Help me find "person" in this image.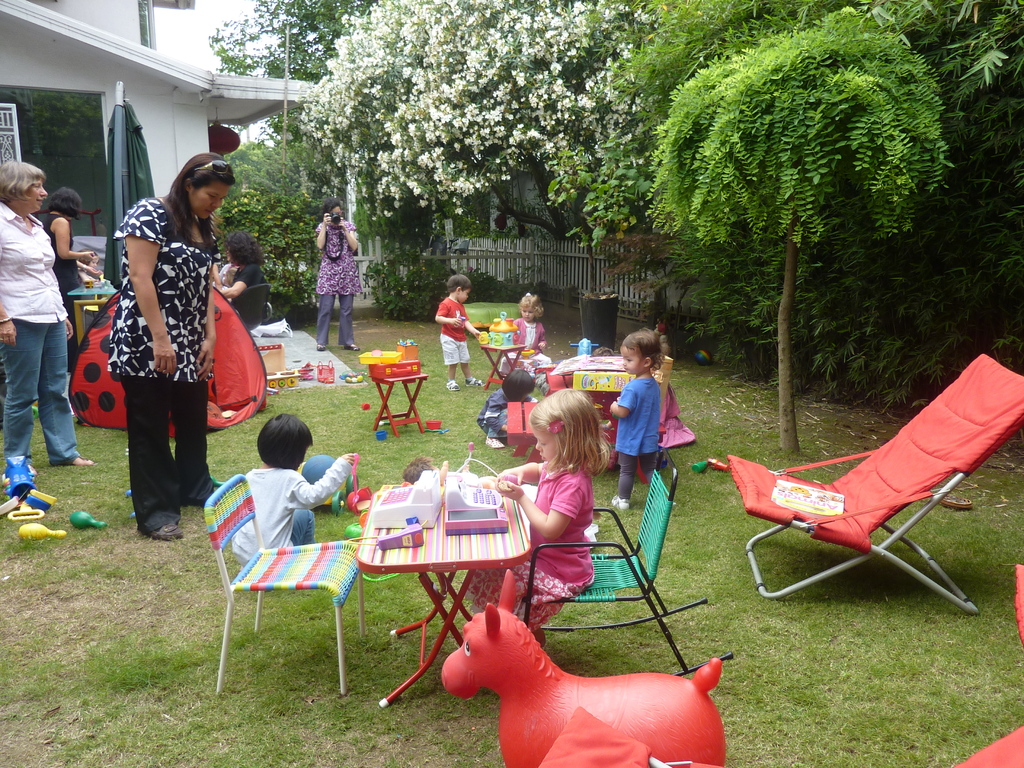
Found it: l=611, t=323, r=671, b=504.
